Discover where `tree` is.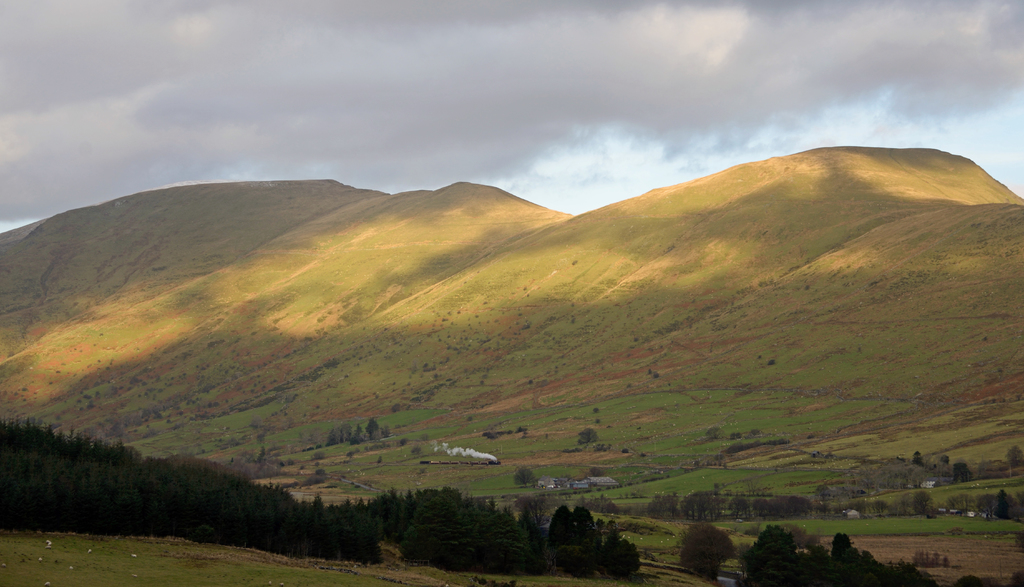
Discovered at detection(676, 517, 735, 586).
